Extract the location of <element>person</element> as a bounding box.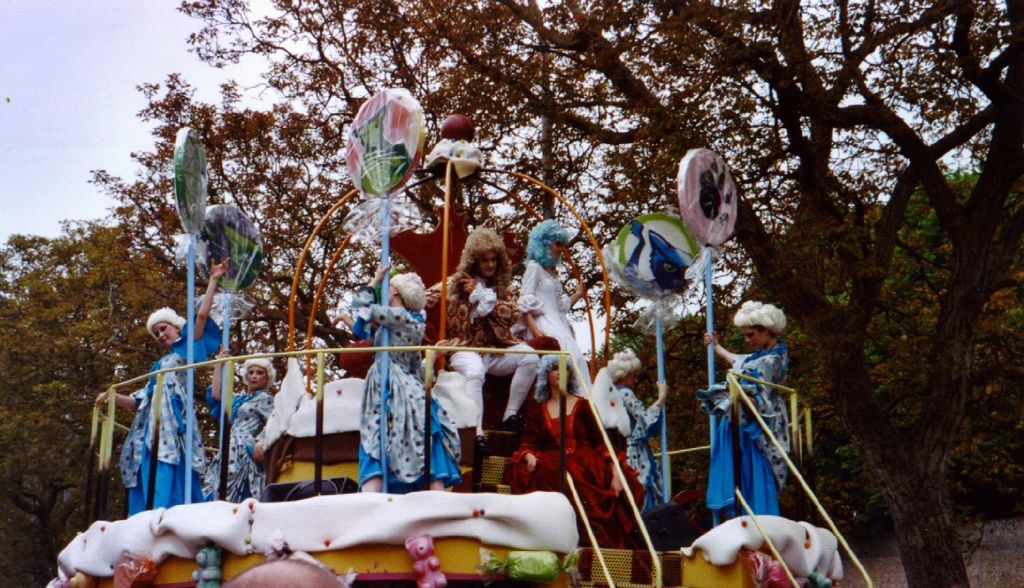
{"left": 518, "top": 212, "right": 606, "bottom": 413}.
